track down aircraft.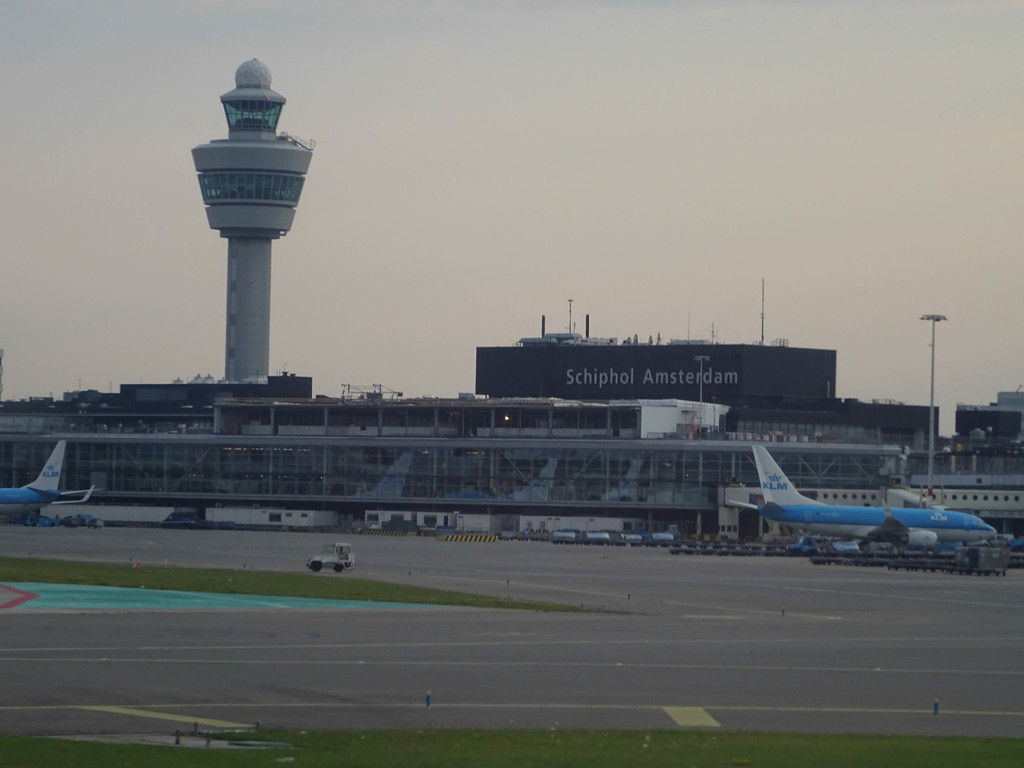
Tracked to bbox=[0, 441, 104, 534].
